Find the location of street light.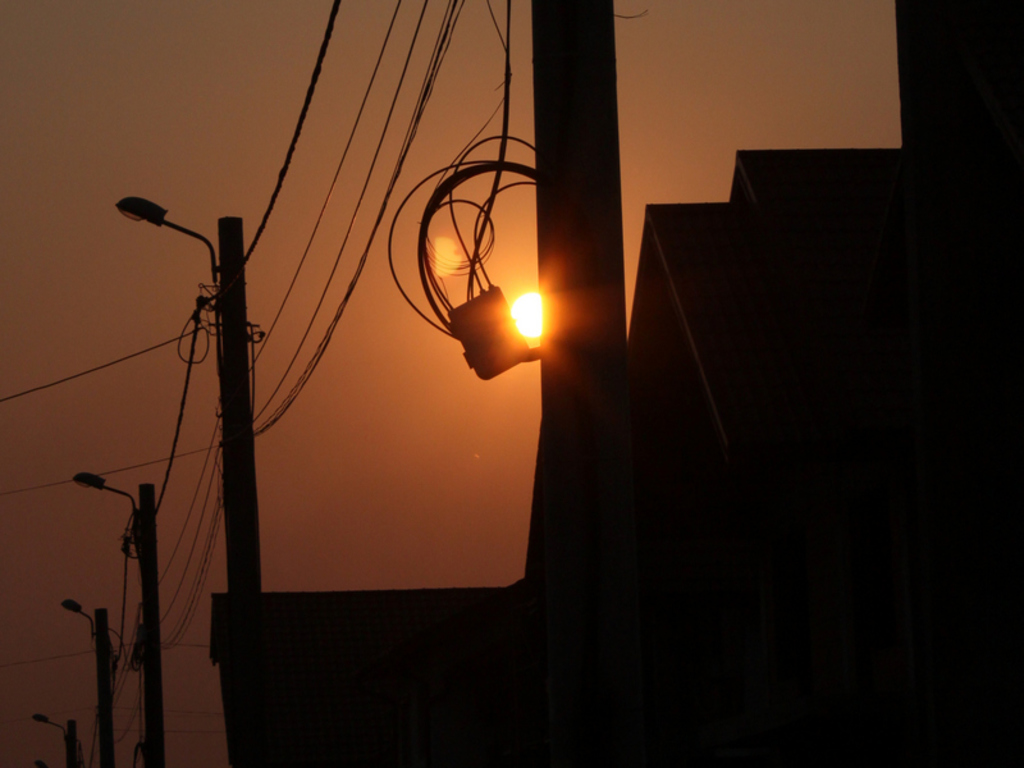
Location: <region>68, 154, 298, 756</region>.
